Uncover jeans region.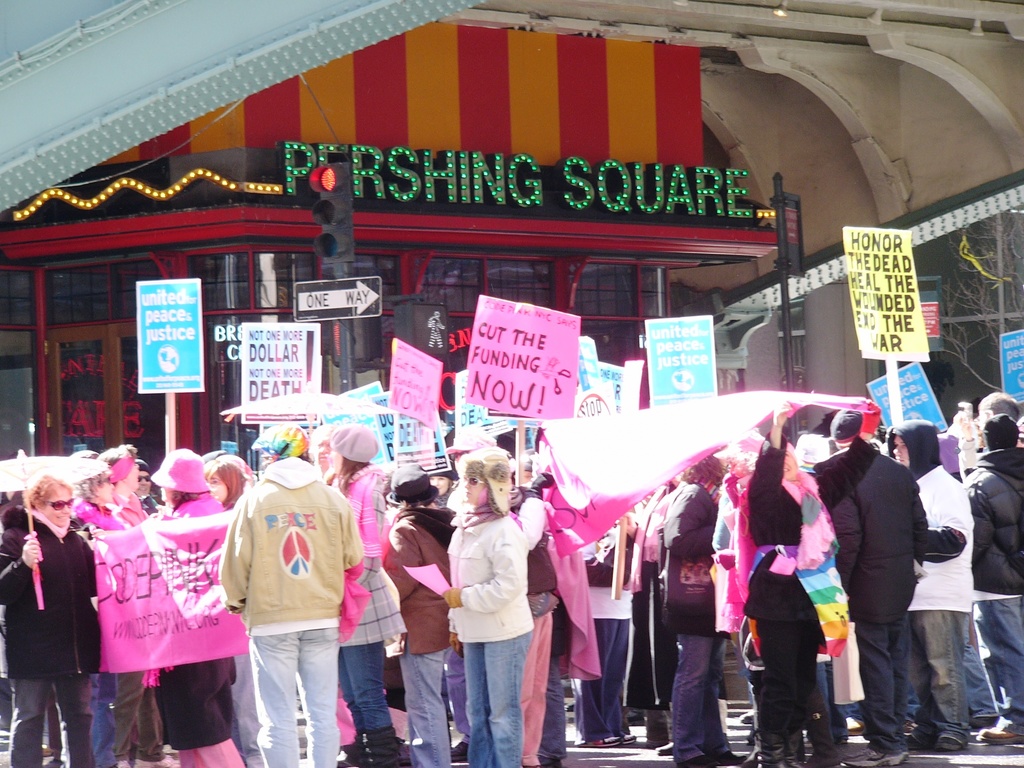
Uncovered: <bbox>673, 634, 726, 767</bbox>.
